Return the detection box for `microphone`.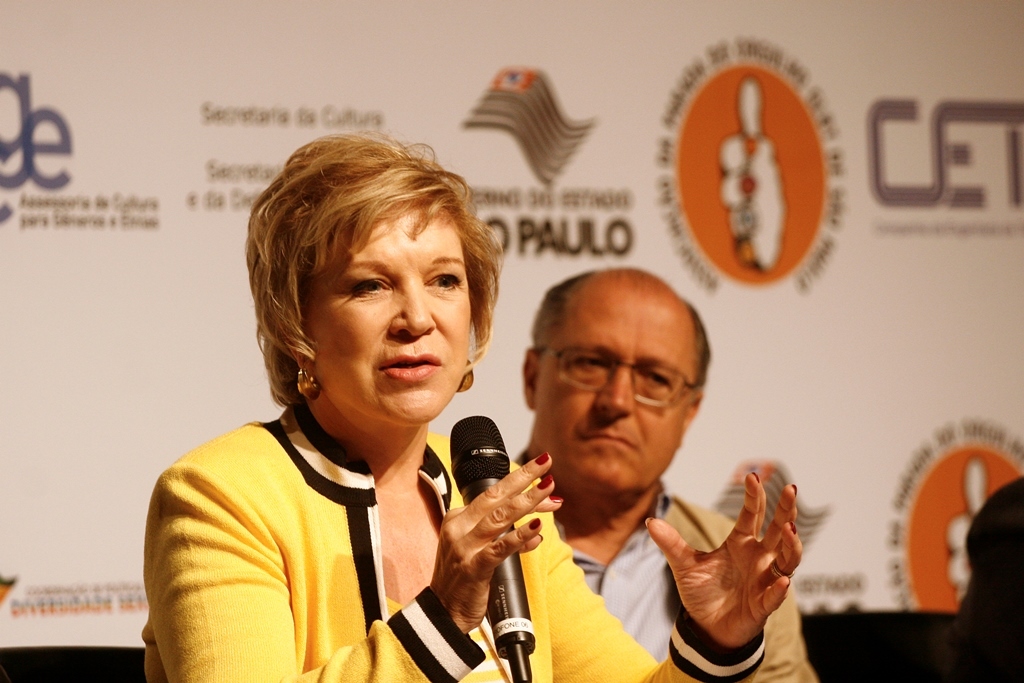
<bbox>448, 413, 535, 682</bbox>.
